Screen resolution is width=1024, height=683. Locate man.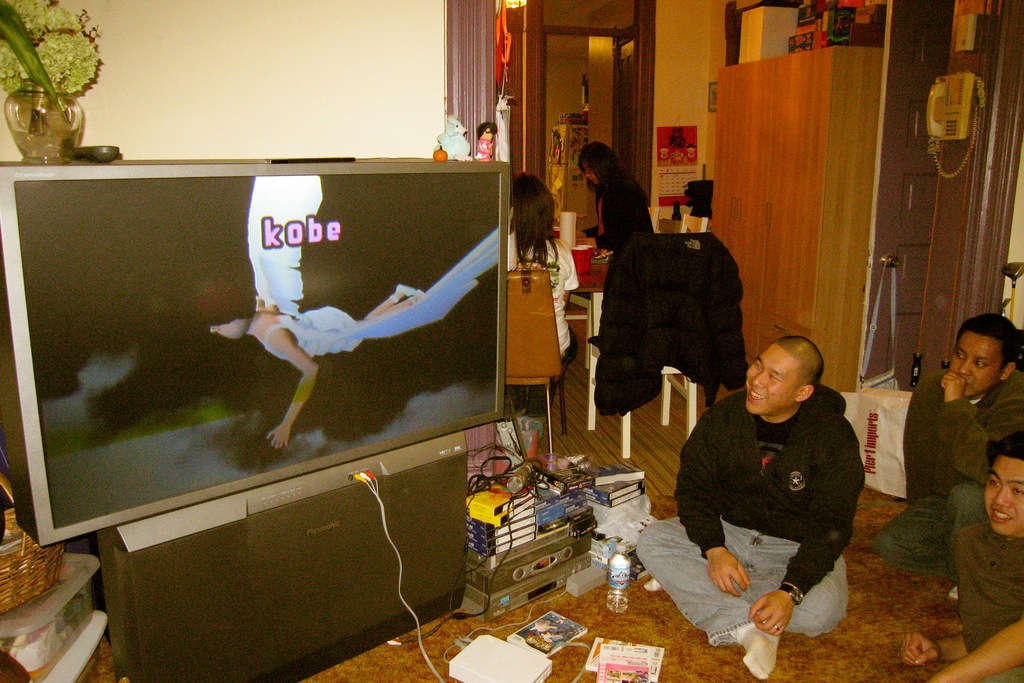
crop(676, 311, 889, 641).
